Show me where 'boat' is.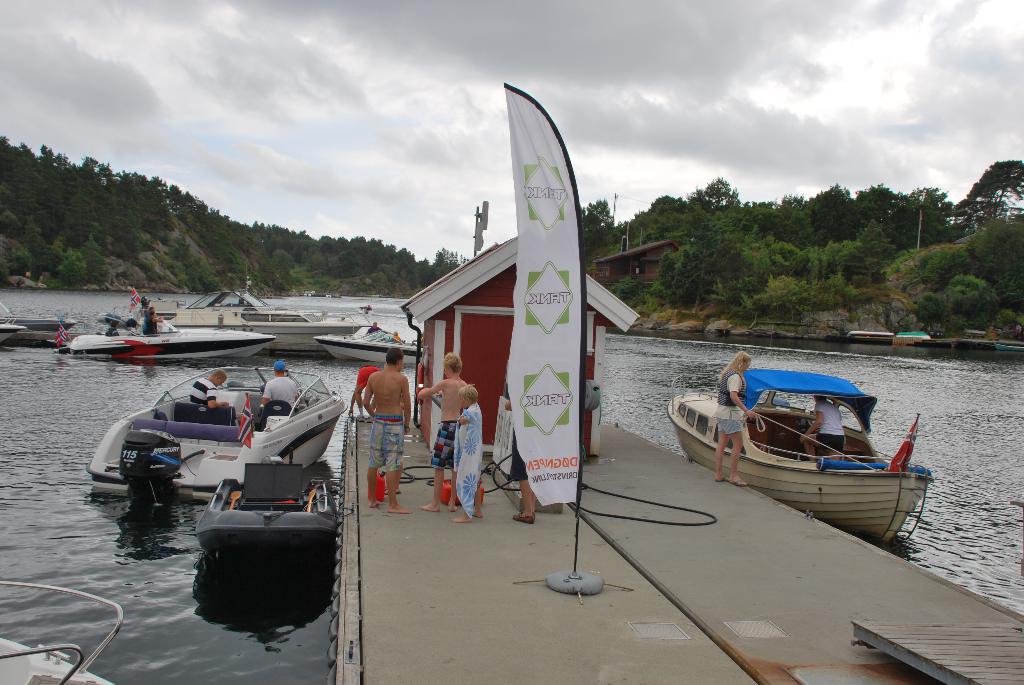
'boat' is at 154, 285, 372, 350.
